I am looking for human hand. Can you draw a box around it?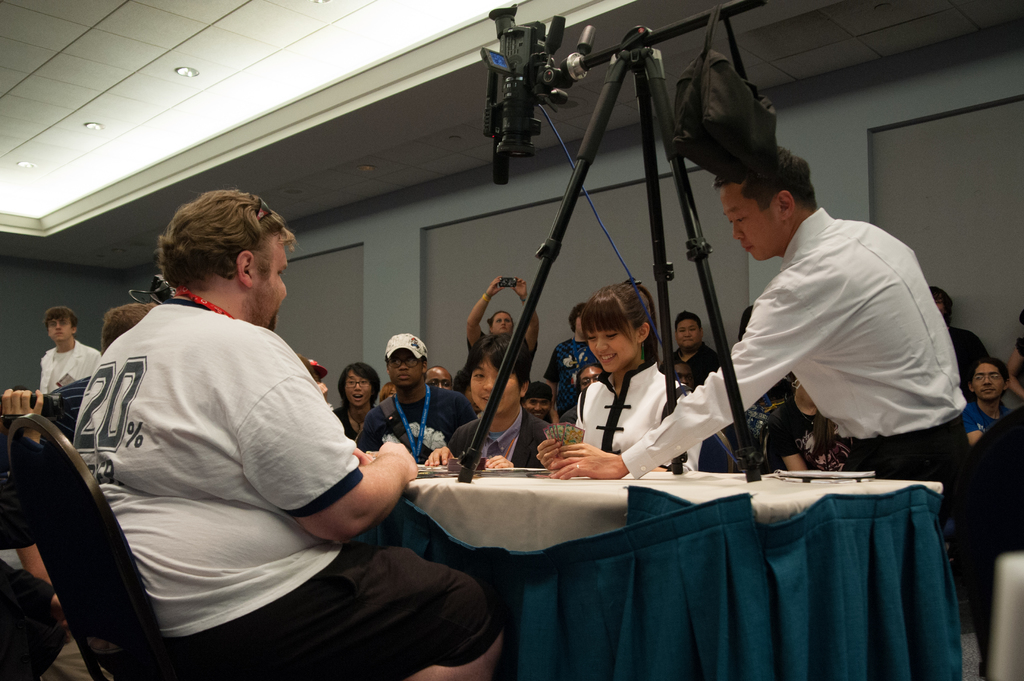
Sure, the bounding box is BBox(552, 457, 630, 479).
